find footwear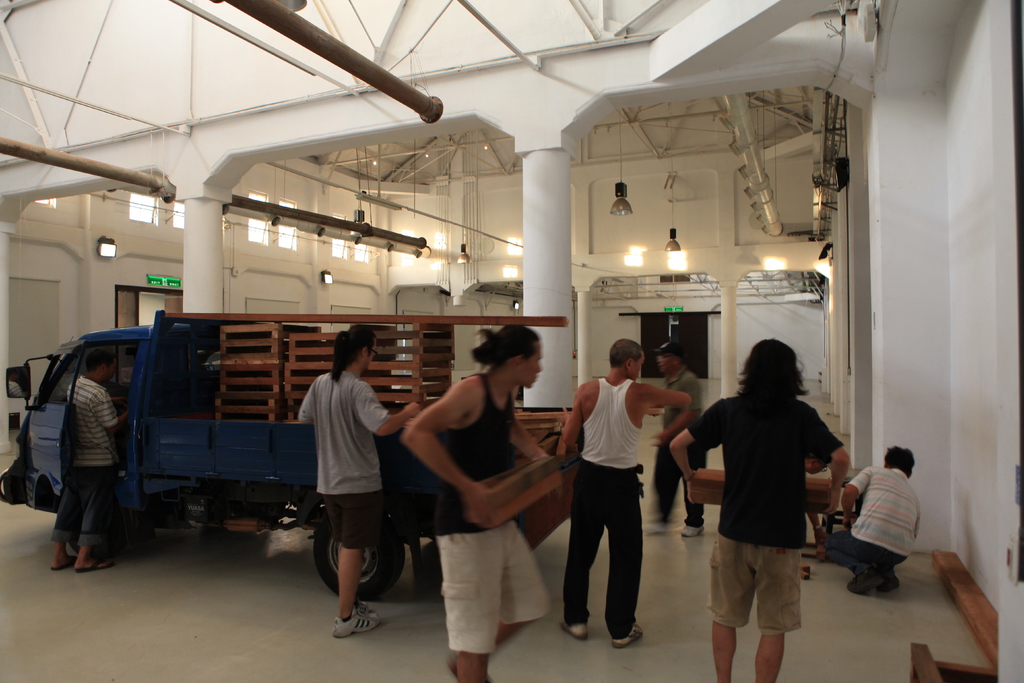
877/559/900/600
